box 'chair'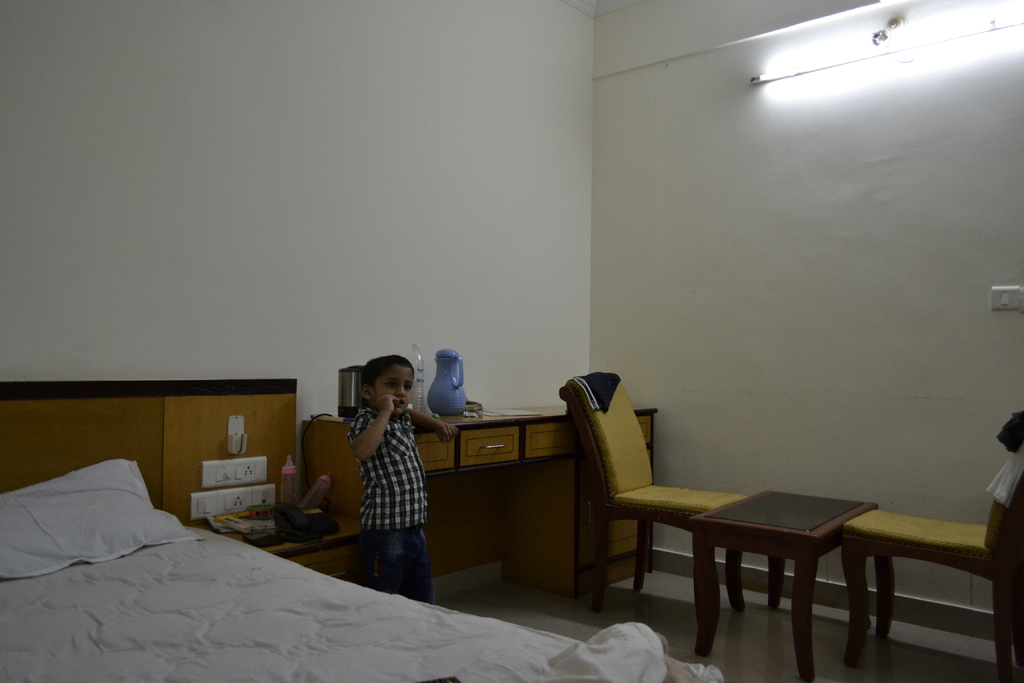
bbox=(844, 415, 1023, 682)
